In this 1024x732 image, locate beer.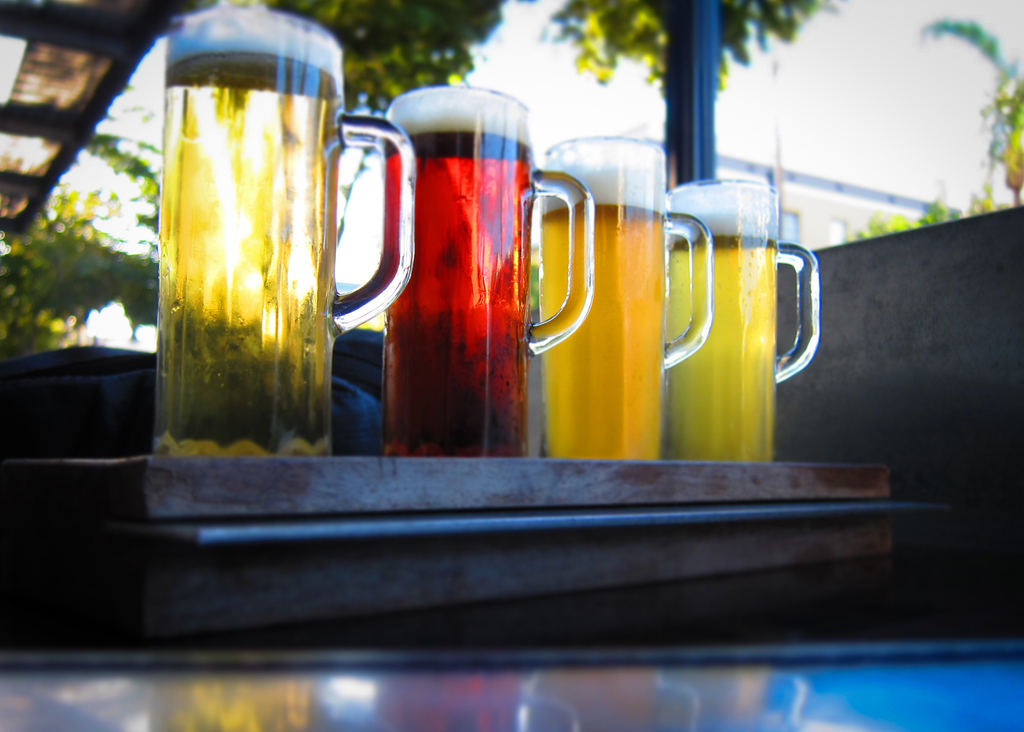
Bounding box: (140,0,415,460).
